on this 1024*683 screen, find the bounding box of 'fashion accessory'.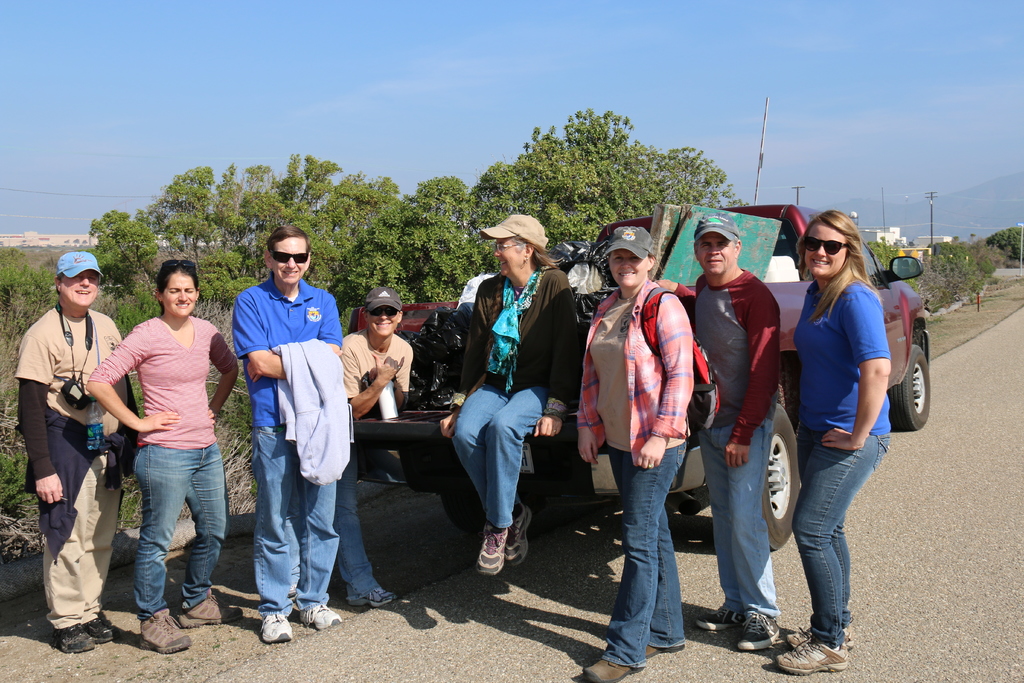
Bounding box: rect(647, 645, 686, 658).
